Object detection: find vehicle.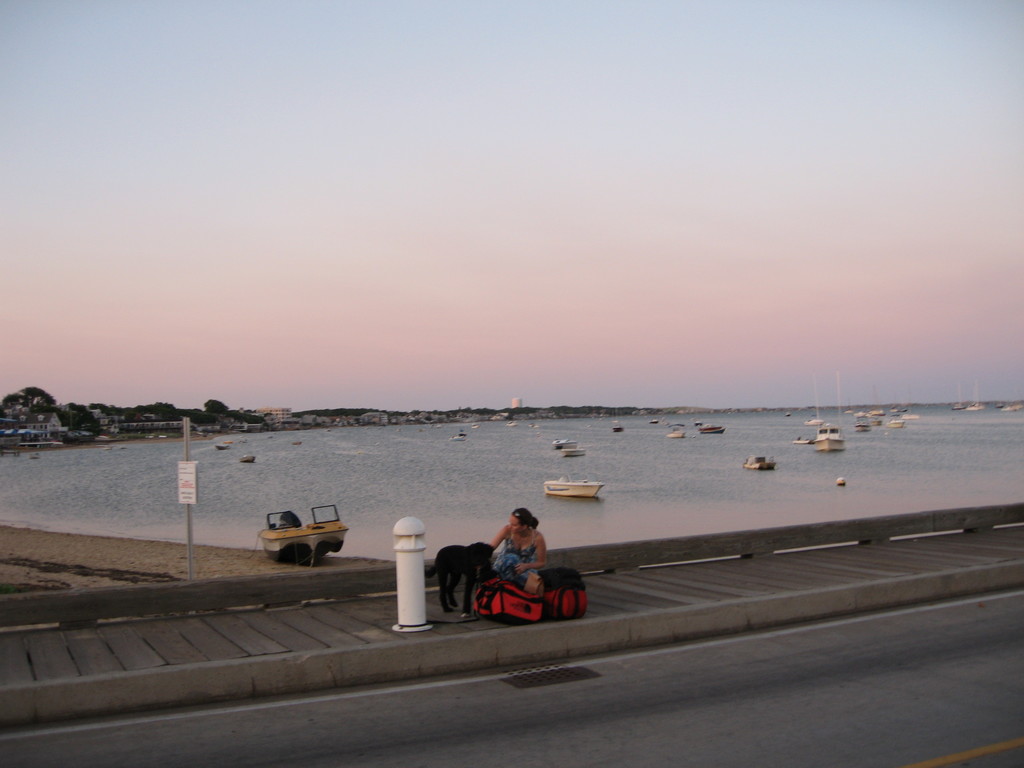
region(611, 424, 627, 435).
